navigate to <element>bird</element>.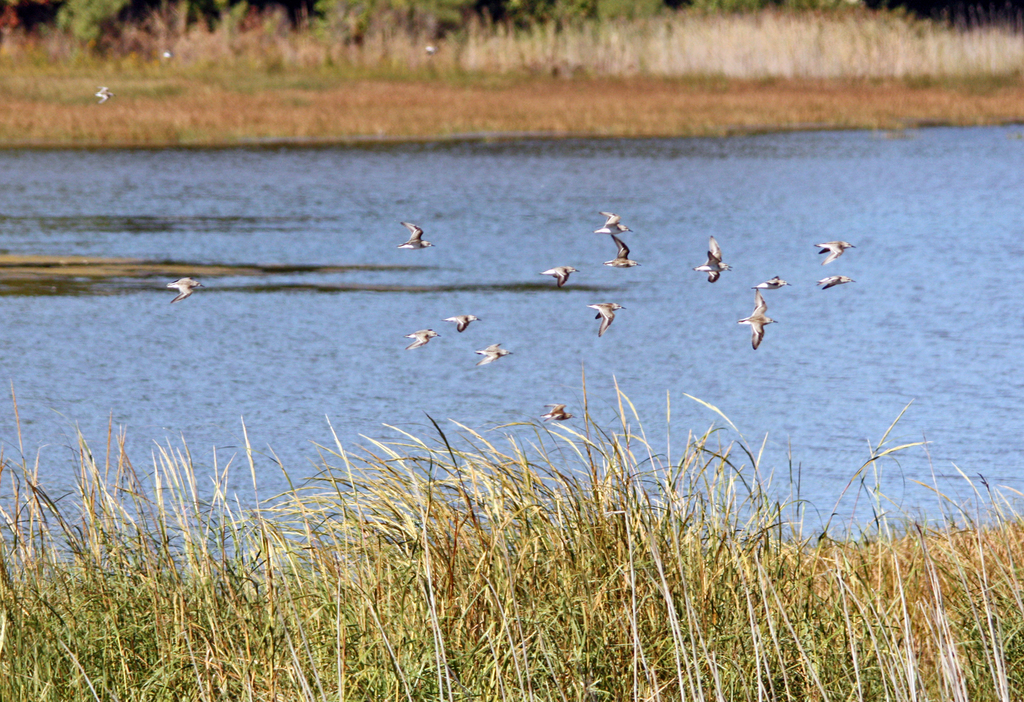
Navigation target: [404, 324, 438, 349].
